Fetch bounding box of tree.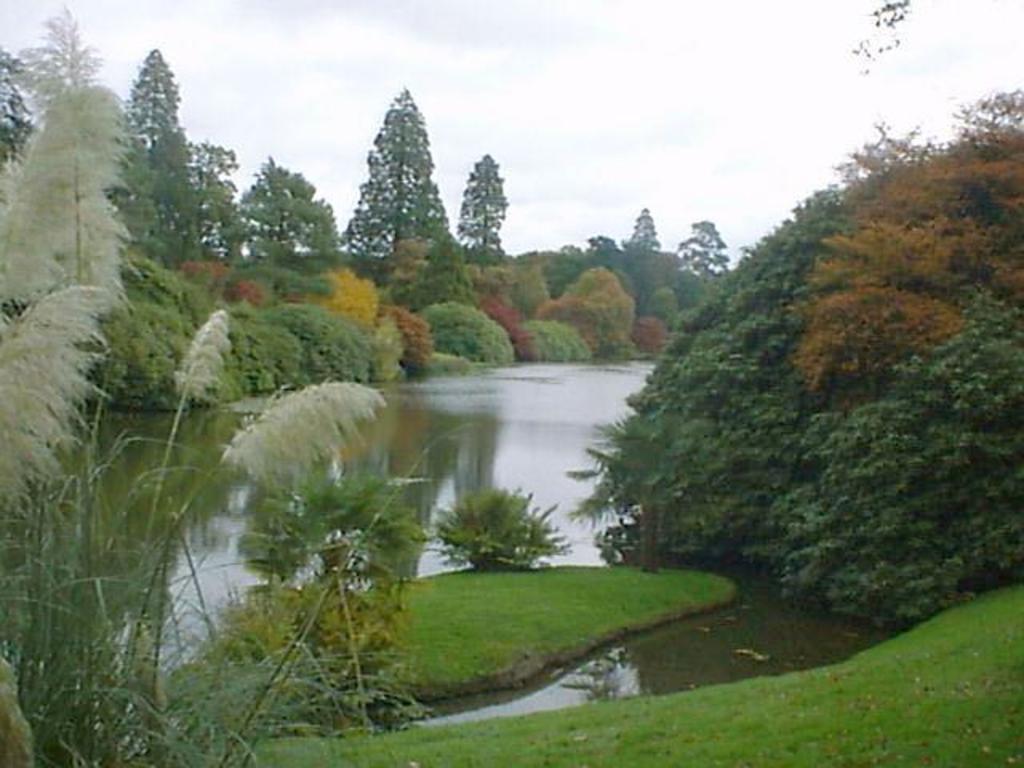
Bbox: 341 75 448 264.
